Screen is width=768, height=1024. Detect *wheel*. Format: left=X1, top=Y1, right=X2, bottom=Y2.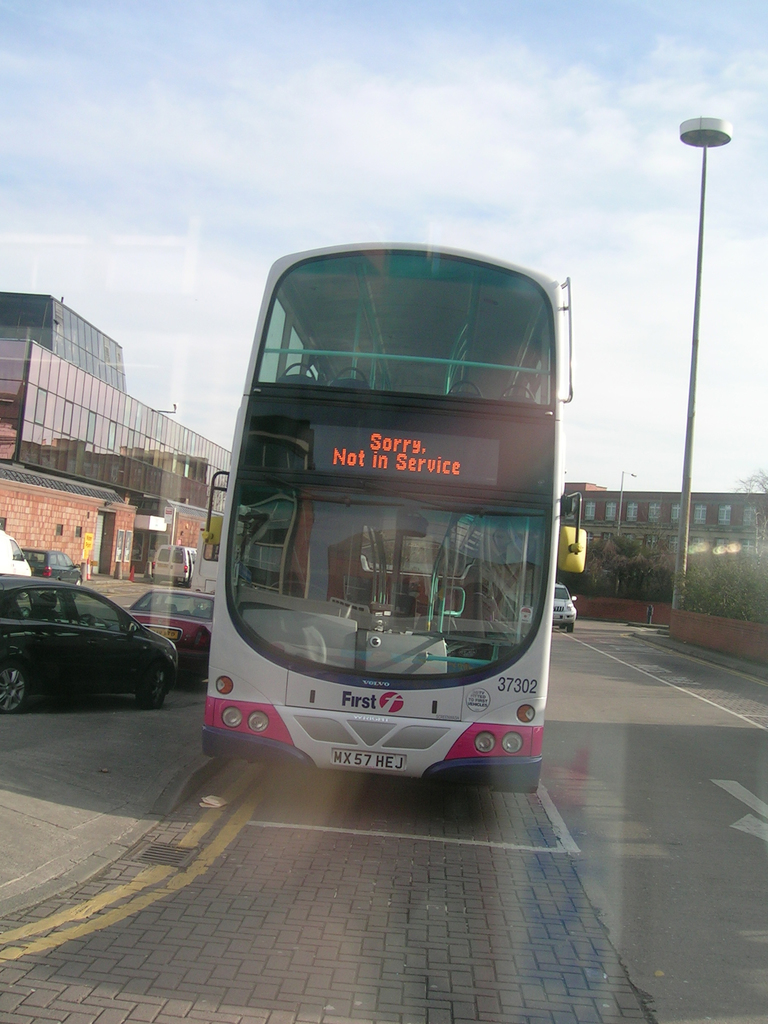
left=179, top=581, right=191, bottom=588.
